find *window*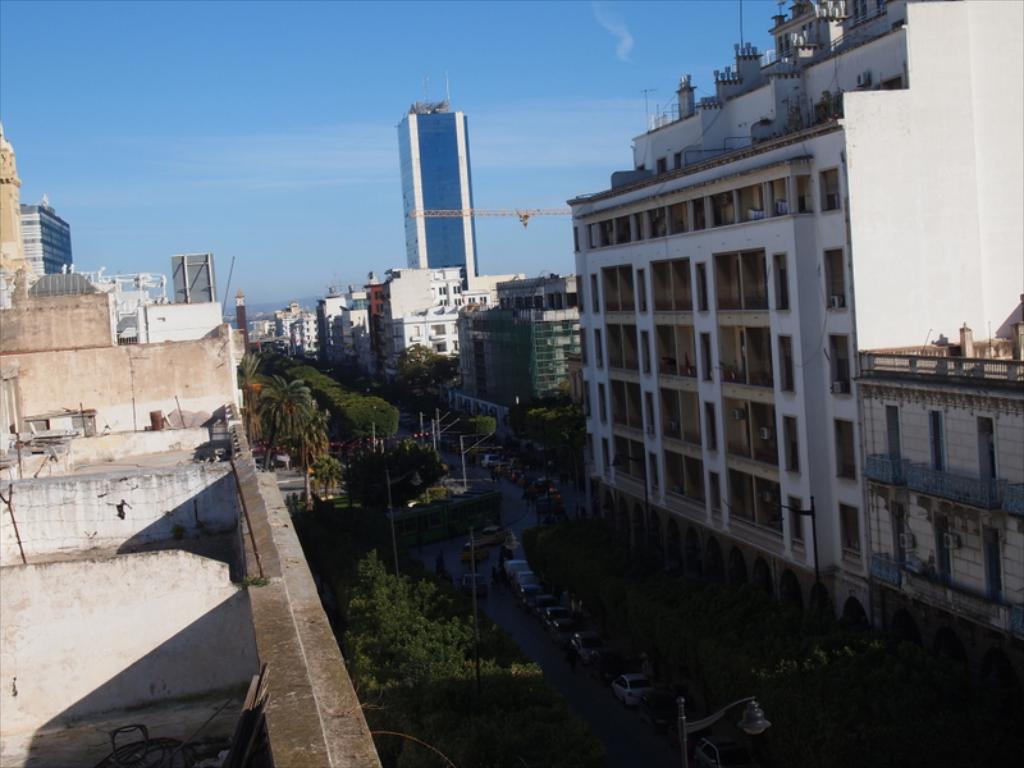
<bbox>833, 421, 861, 480</bbox>
